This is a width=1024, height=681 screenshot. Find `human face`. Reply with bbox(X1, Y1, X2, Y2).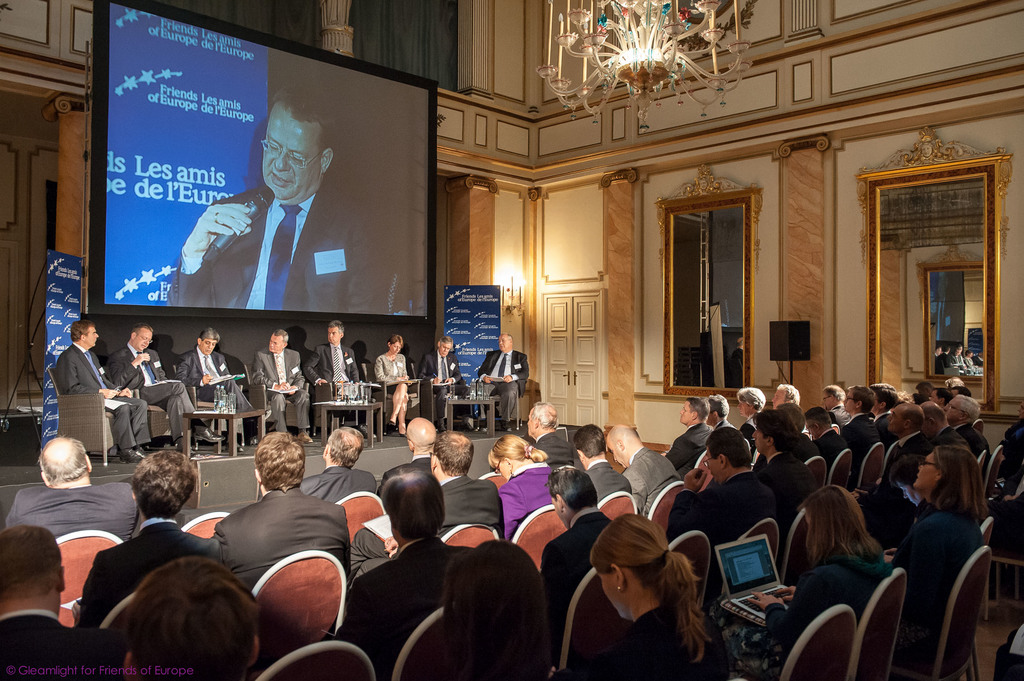
bbox(438, 341, 451, 360).
